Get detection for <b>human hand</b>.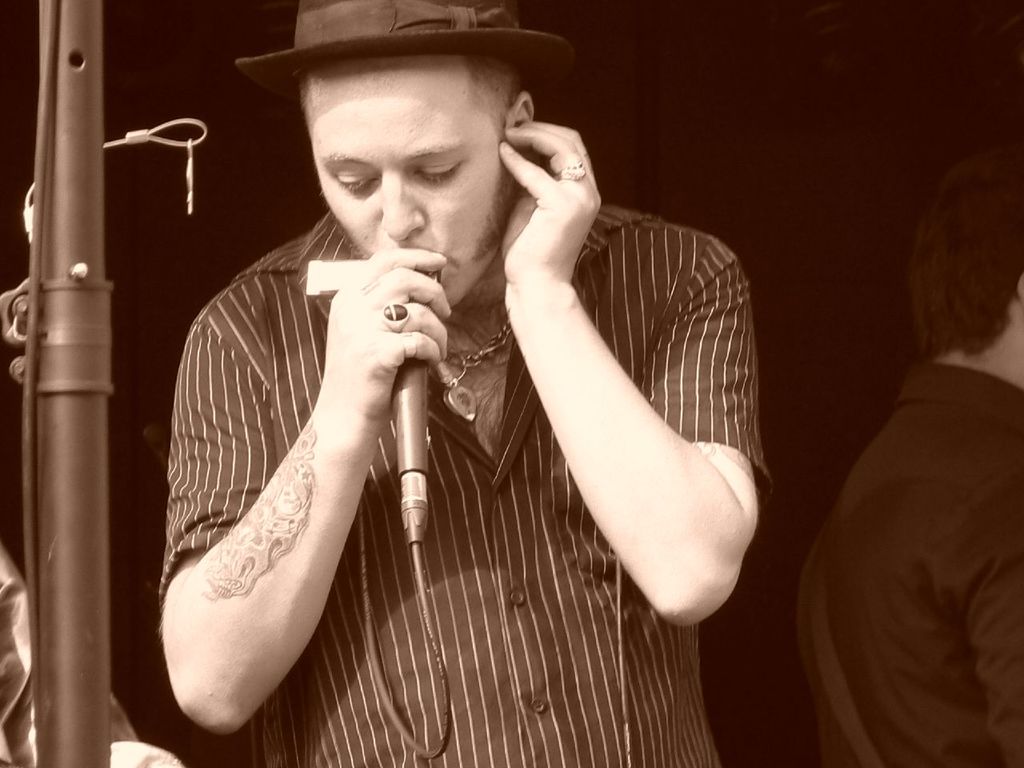
Detection: l=498, t=97, r=607, b=308.
